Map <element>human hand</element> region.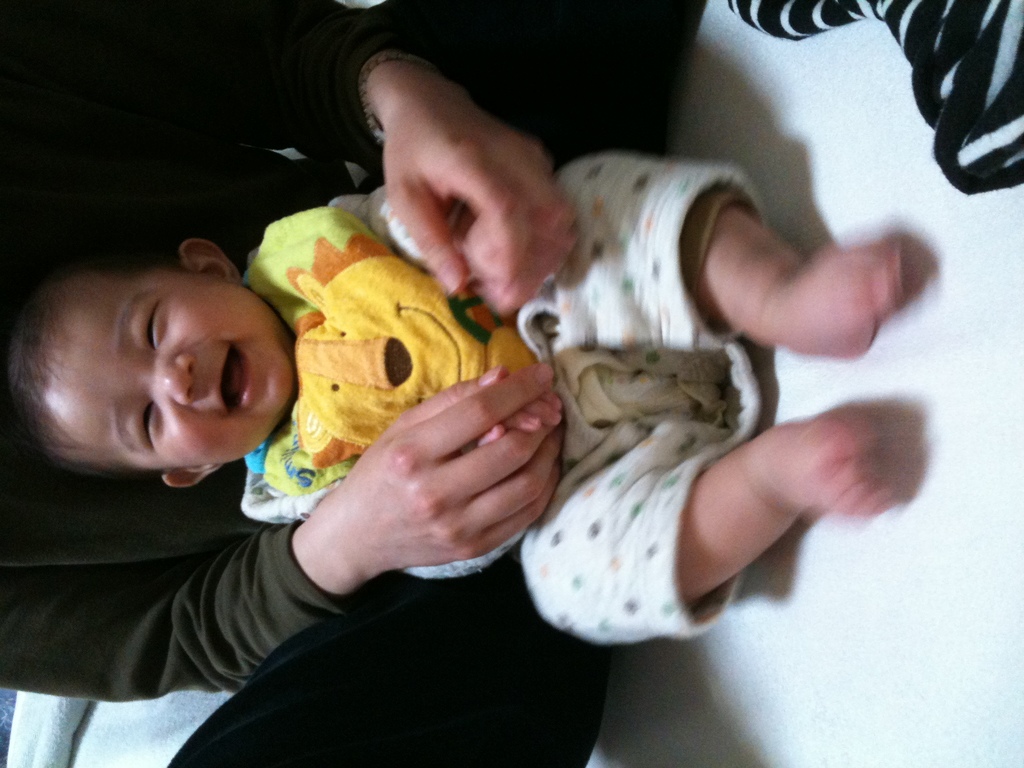
Mapped to x1=333 y1=385 x2=584 y2=543.
